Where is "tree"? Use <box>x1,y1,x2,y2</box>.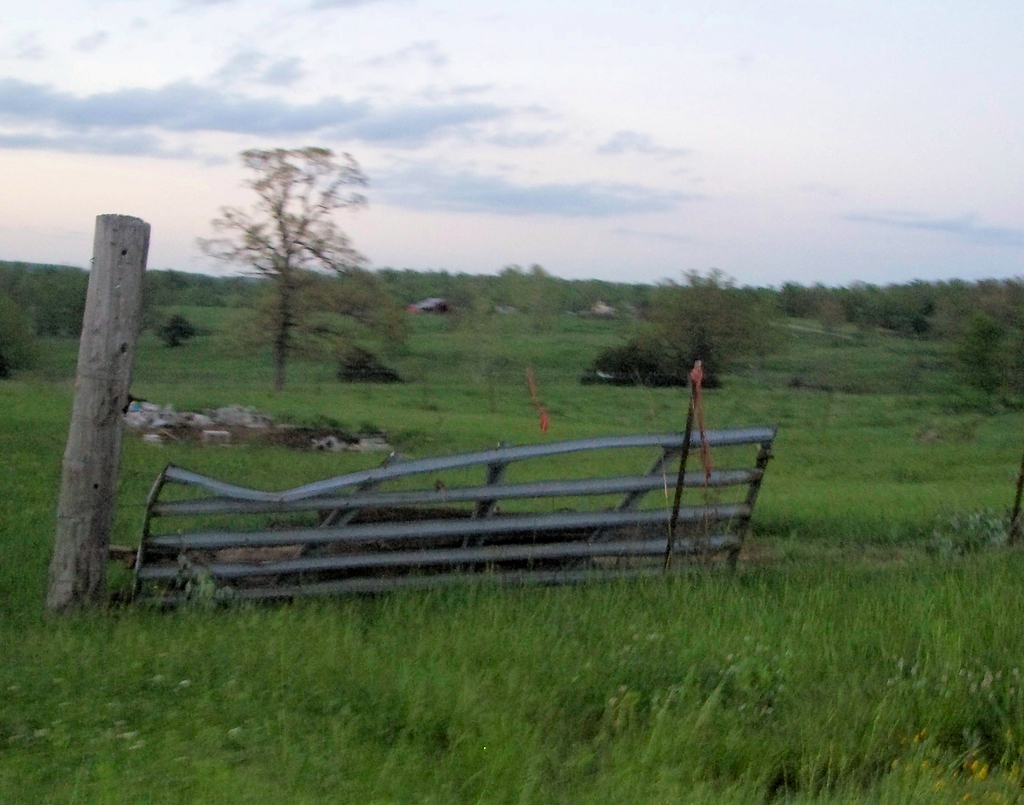
<box>191,145,408,391</box>.
